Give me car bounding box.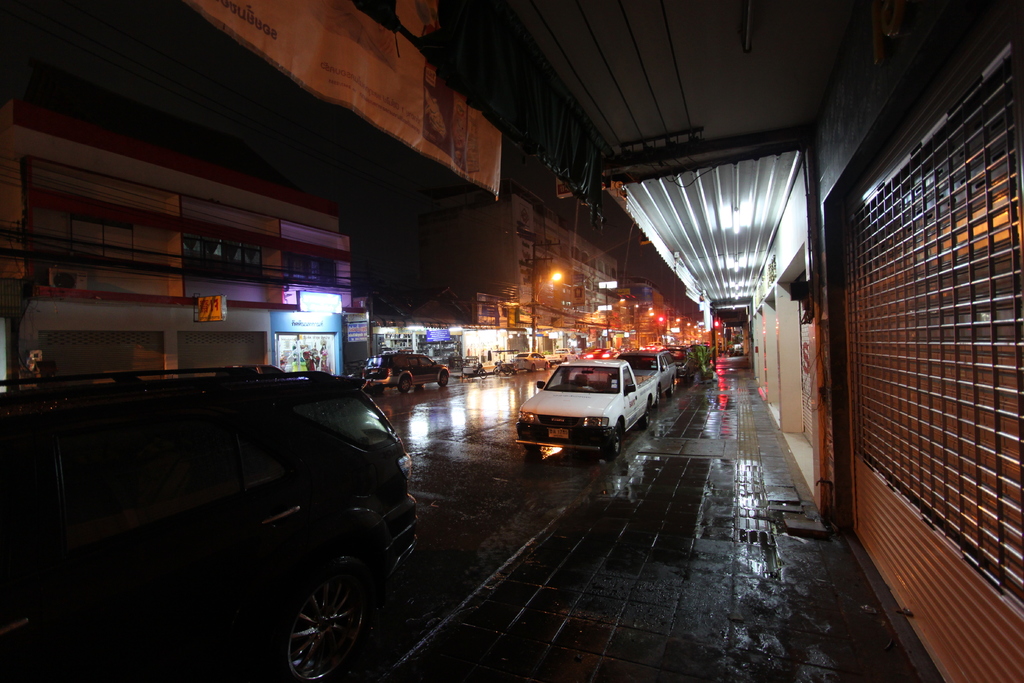
rect(585, 347, 620, 357).
